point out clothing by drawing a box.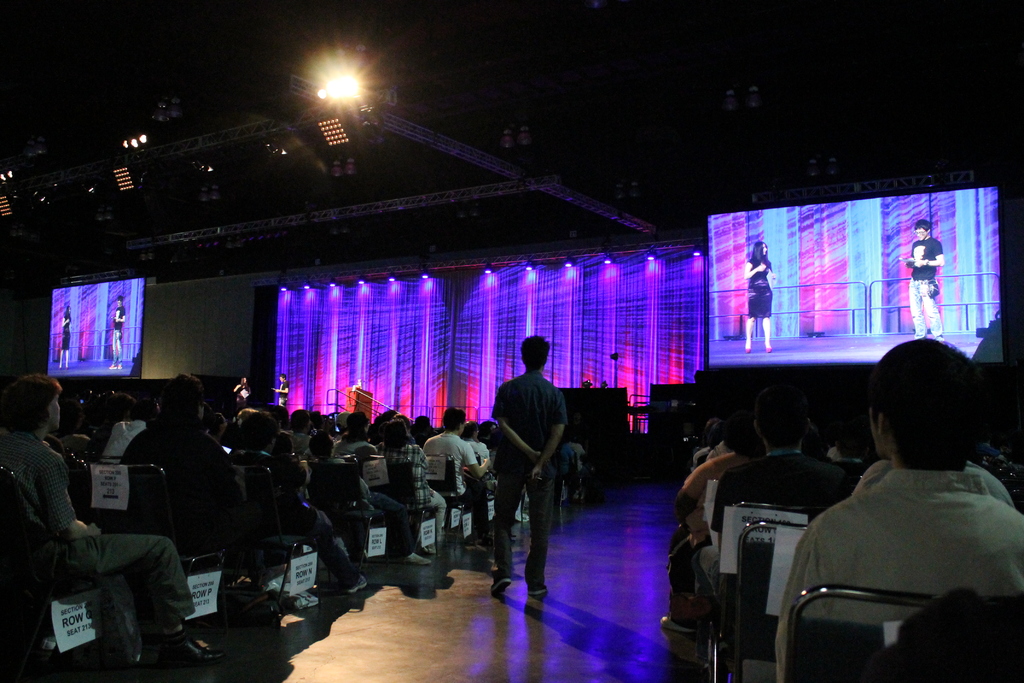
{"left": 114, "top": 308, "right": 125, "bottom": 367}.
